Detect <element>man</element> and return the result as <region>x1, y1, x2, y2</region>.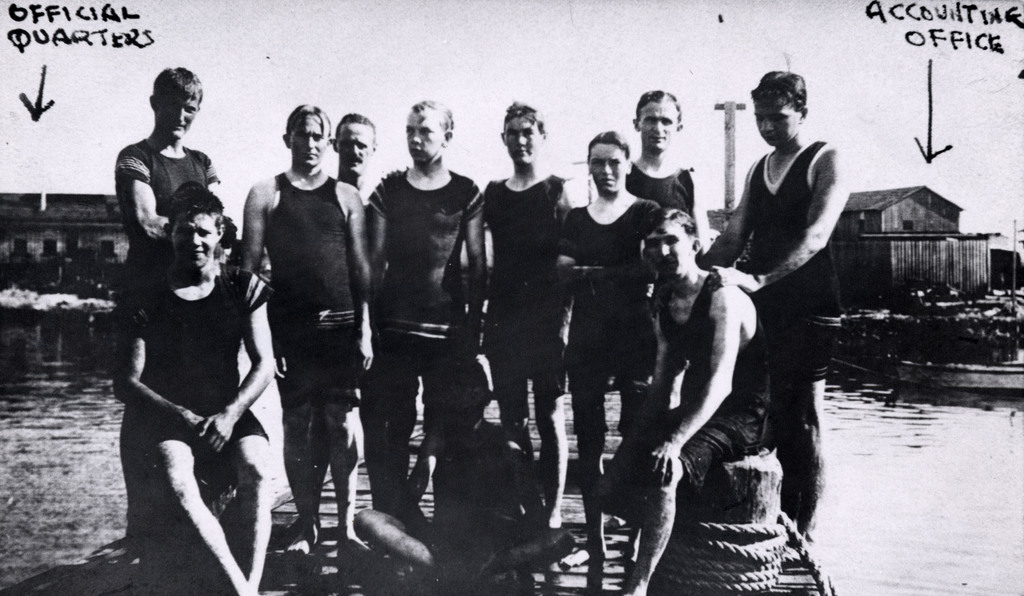
<region>706, 63, 852, 537</region>.
